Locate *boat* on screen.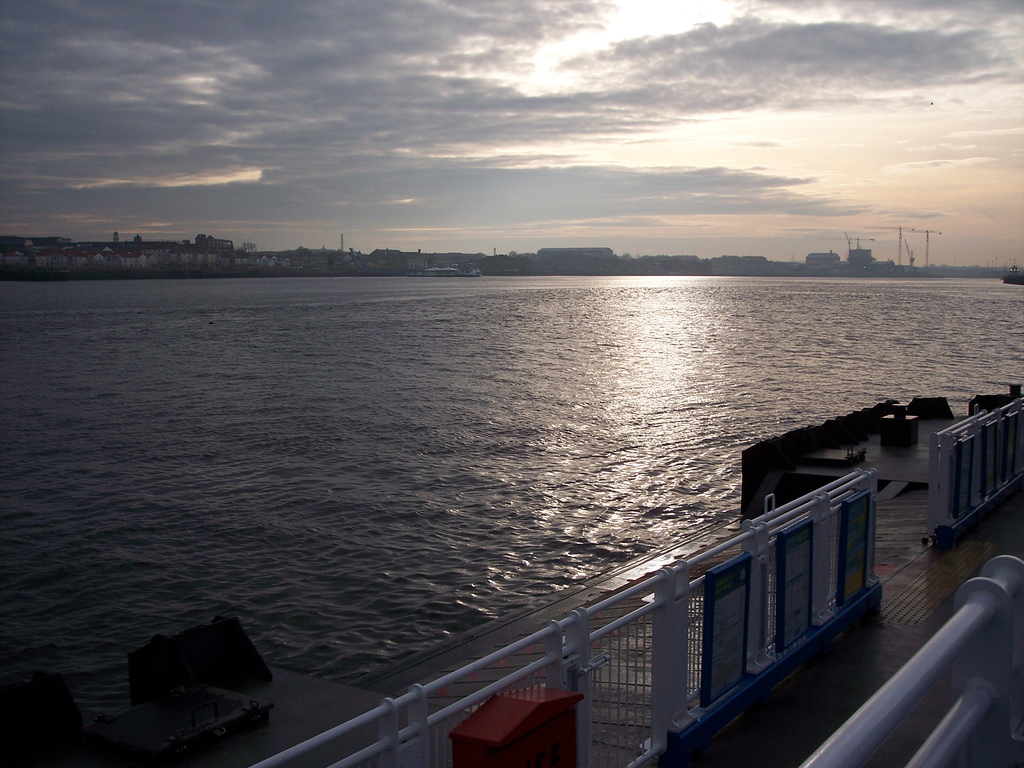
On screen at (96,622,287,742).
